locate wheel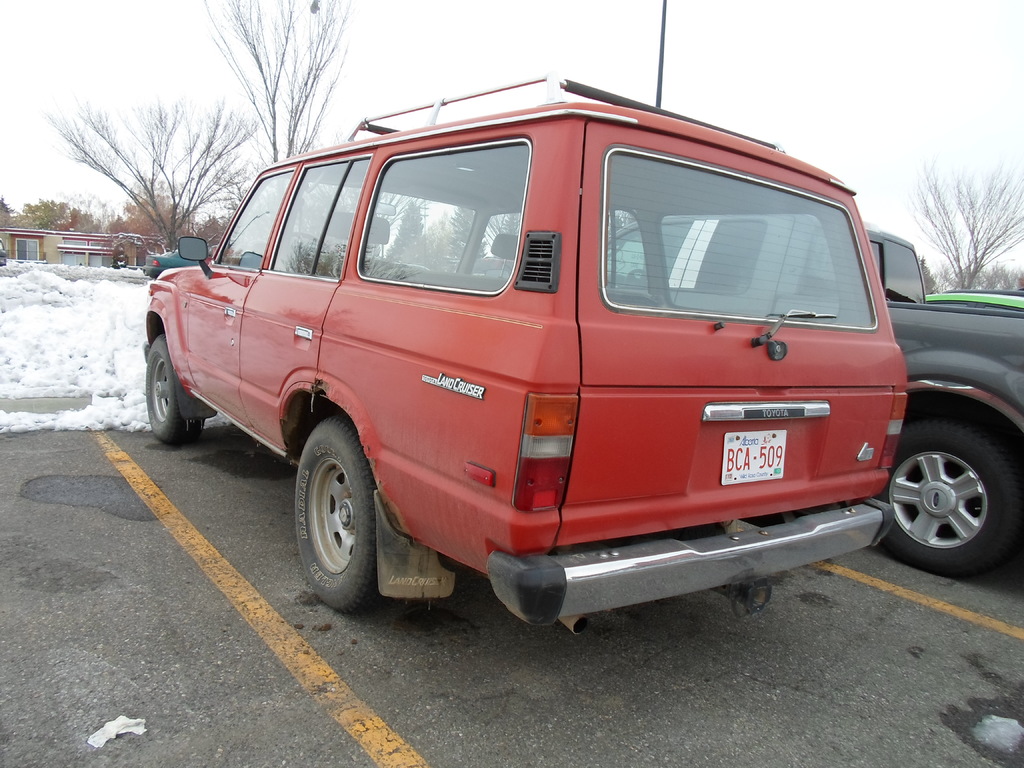
box(876, 412, 1023, 584)
